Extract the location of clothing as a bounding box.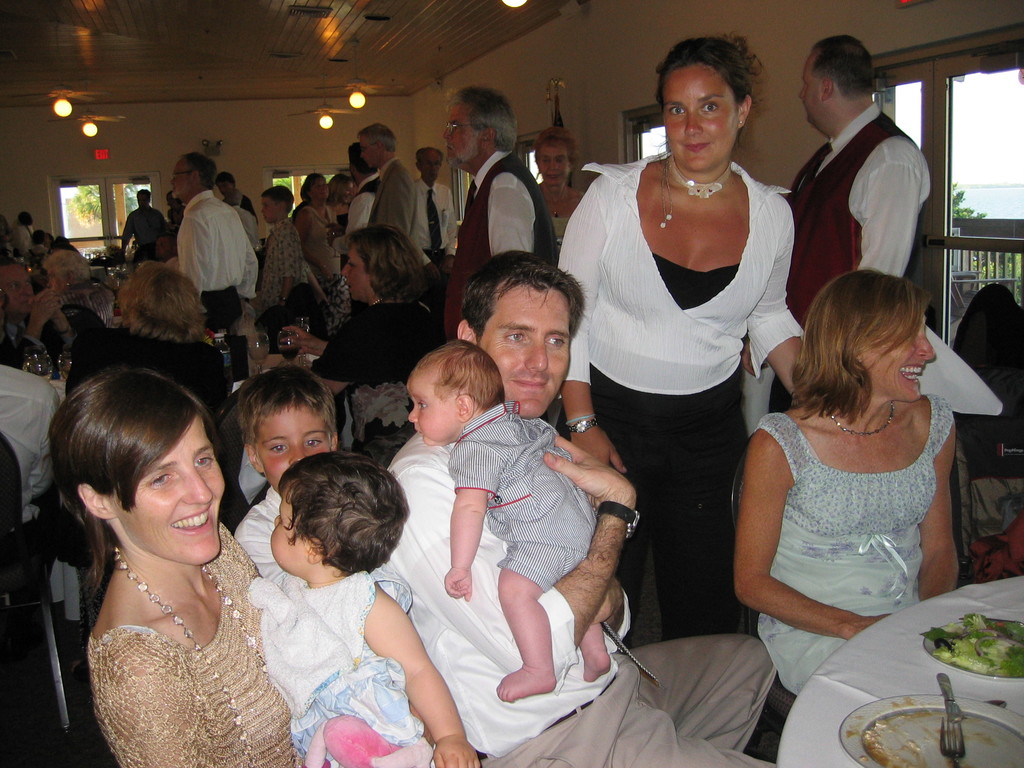
locate(449, 392, 601, 590).
